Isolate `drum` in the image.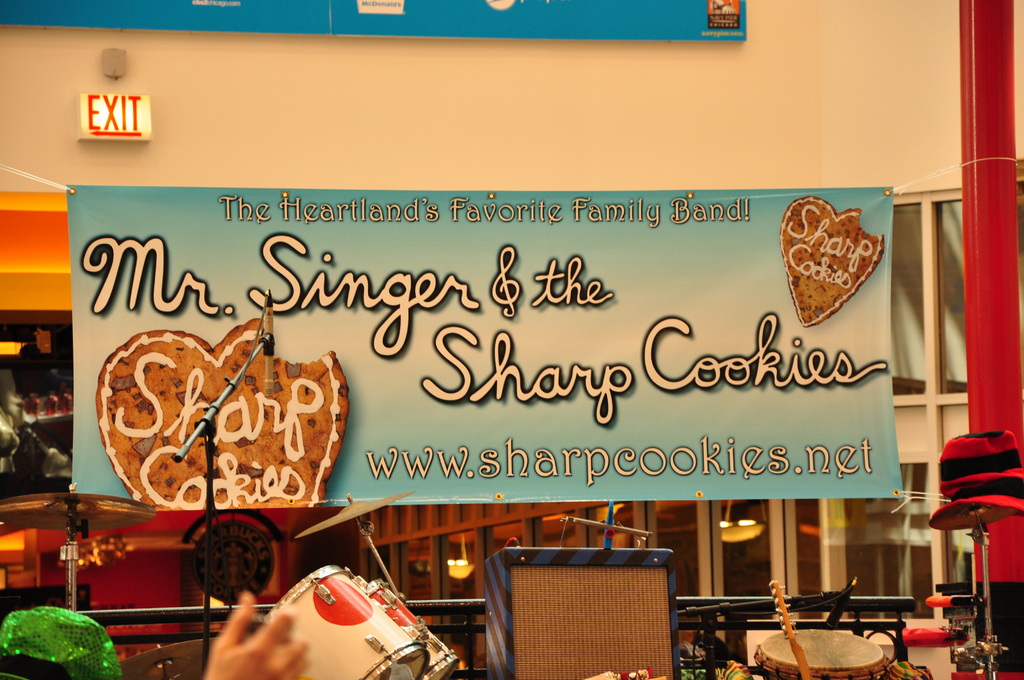
Isolated region: box(0, 473, 175, 623).
